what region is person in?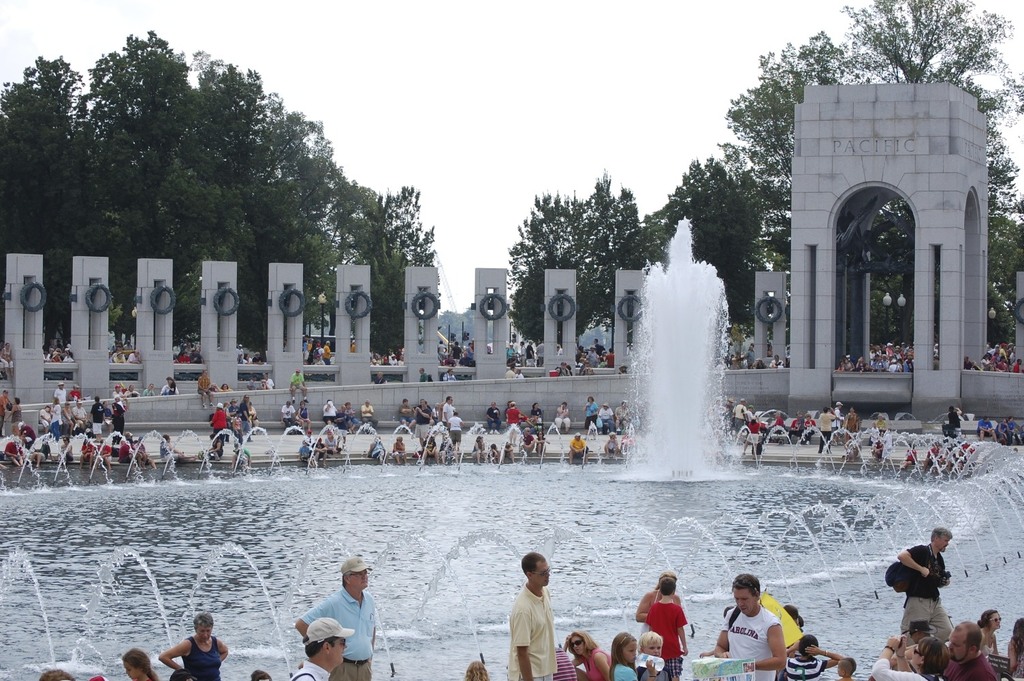
(x1=831, y1=653, x2=857, y2=680).
